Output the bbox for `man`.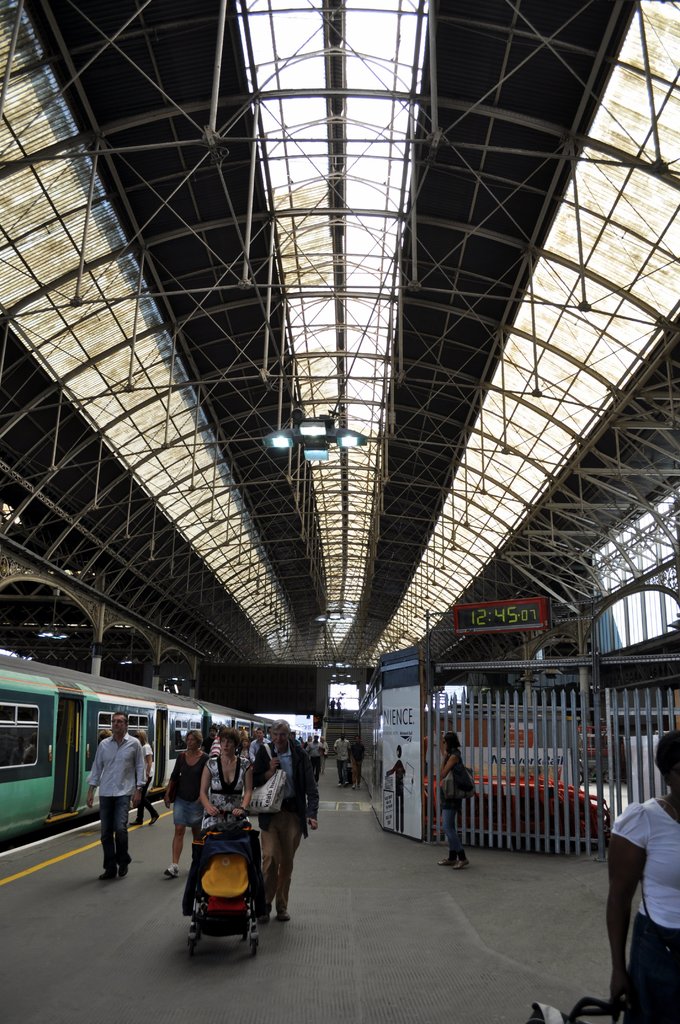
(335, 732, 354, 794).
